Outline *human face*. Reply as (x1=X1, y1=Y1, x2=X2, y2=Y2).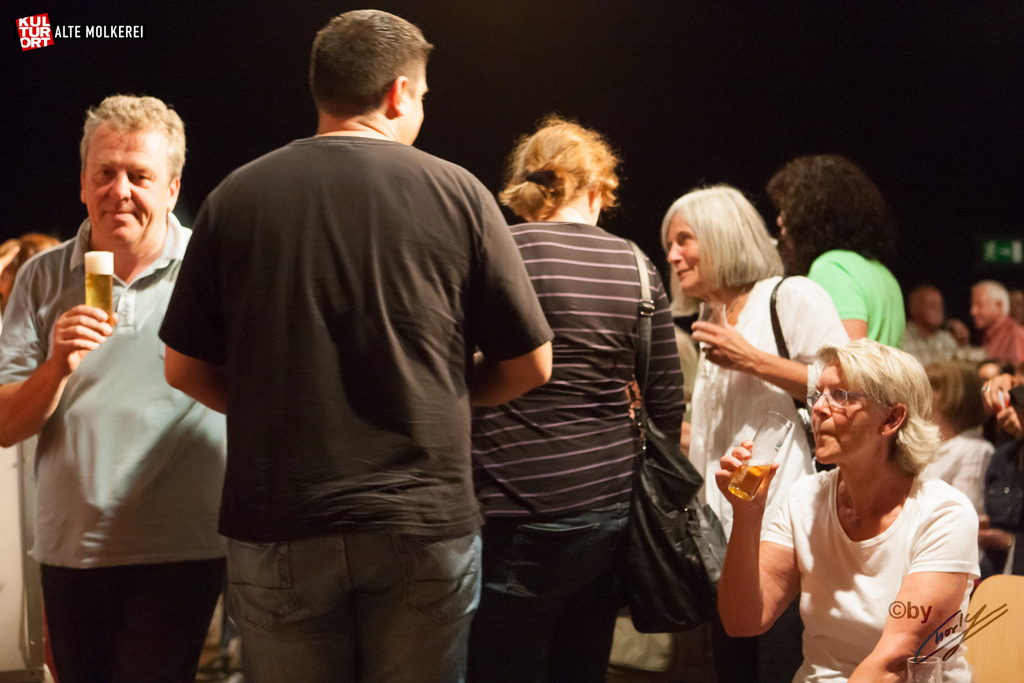
(x1=662, y1=207, x2=708, y2=300).
